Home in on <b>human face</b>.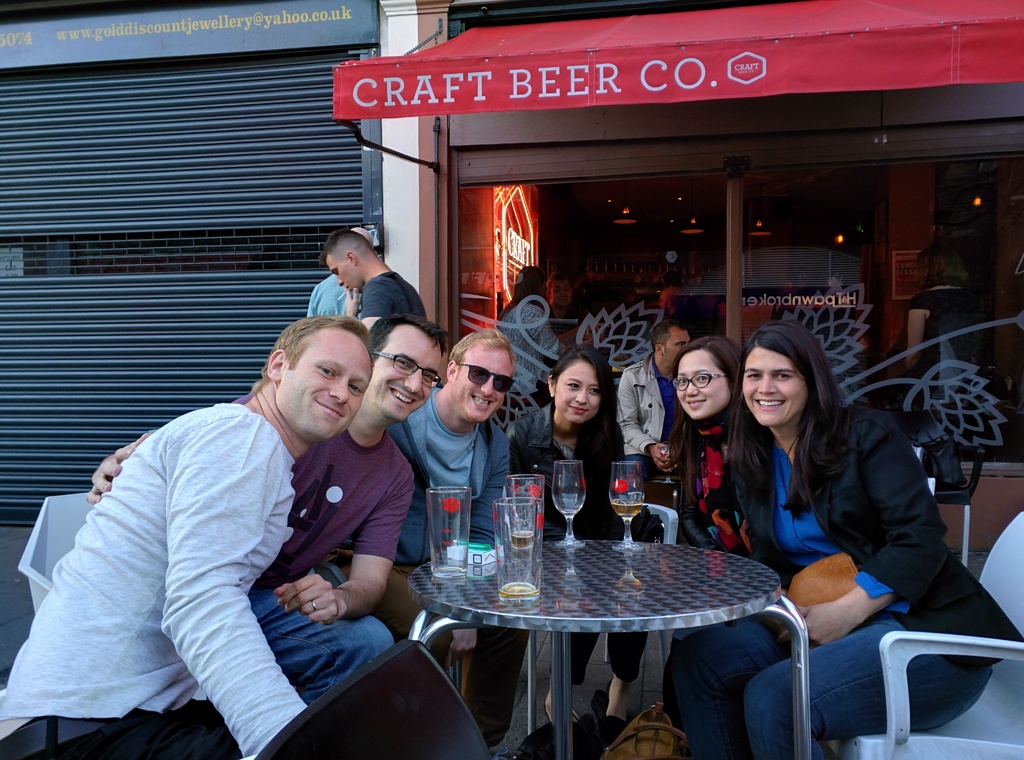
Homed in at (549,282,573,306).
